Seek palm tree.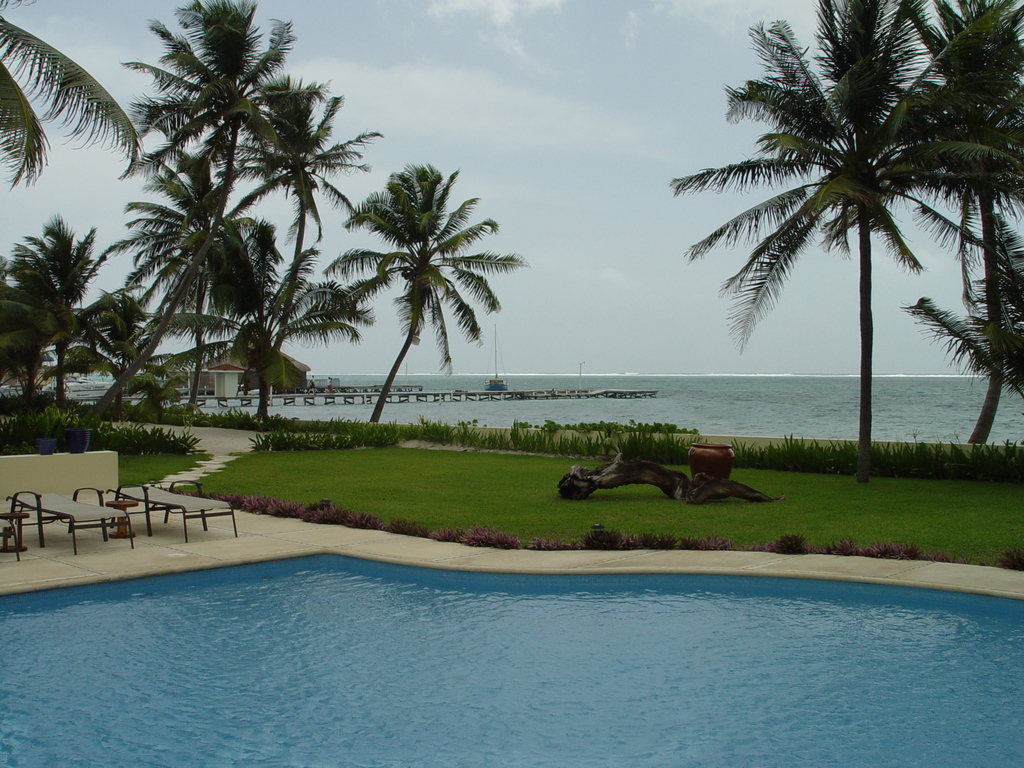
<bbox>124, 177, 218, 327</bbox>.
